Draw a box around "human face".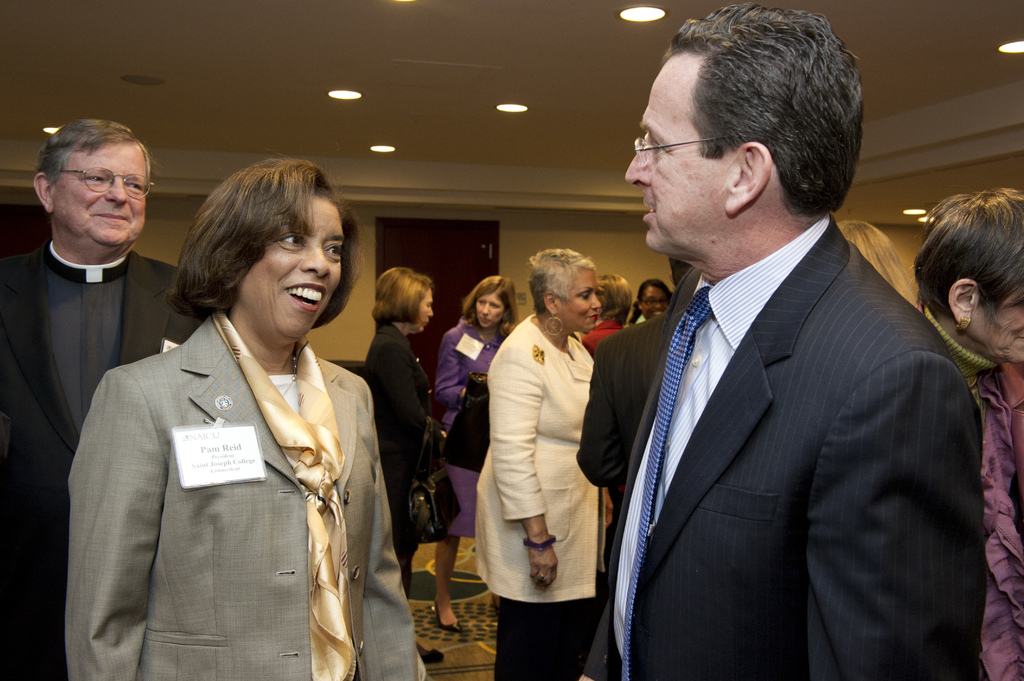
{"x1": 410, "y1": 286, "x2": 434, "y2": 335}.
